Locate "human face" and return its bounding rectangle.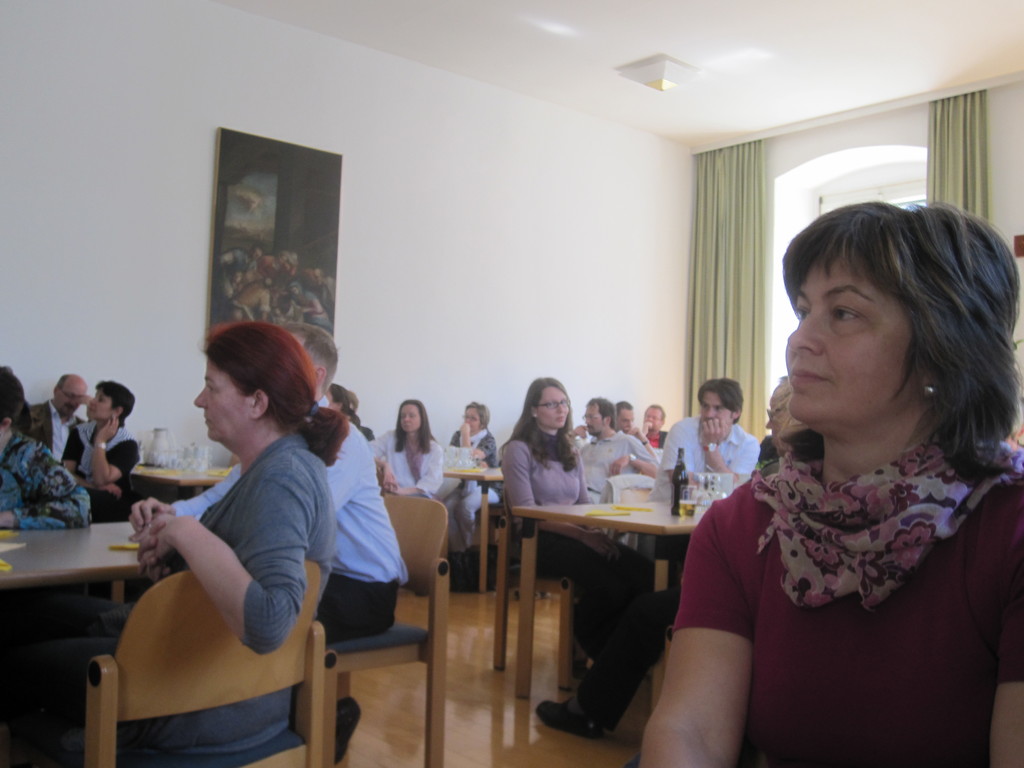
{"x1": 460, "y1": 410, "x2": 483, "y2": 434}.
